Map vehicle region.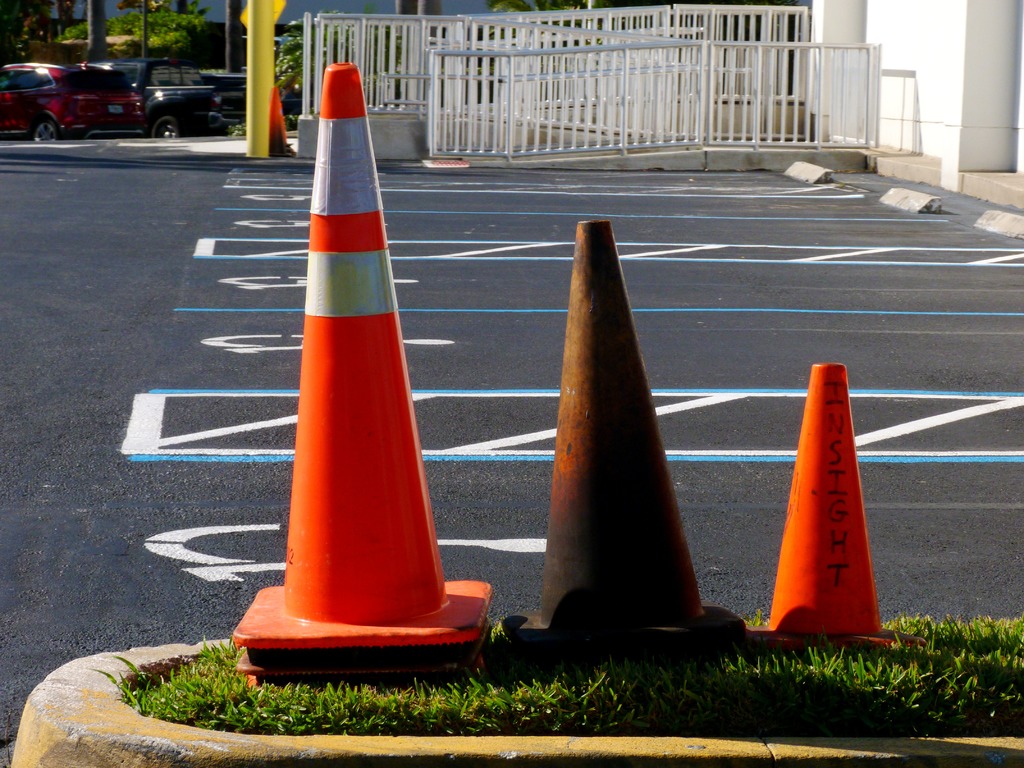
Mapped to <bbox>1, 60, 145, 147</bbox>.
